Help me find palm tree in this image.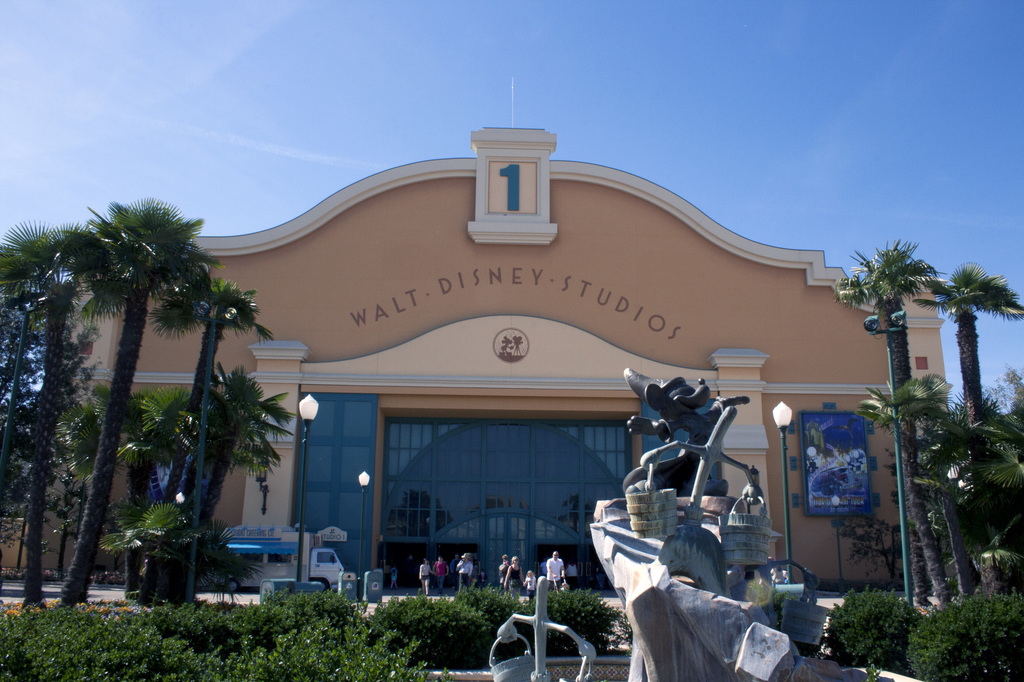
Found it: bbox(831, 241, 935, 599).
